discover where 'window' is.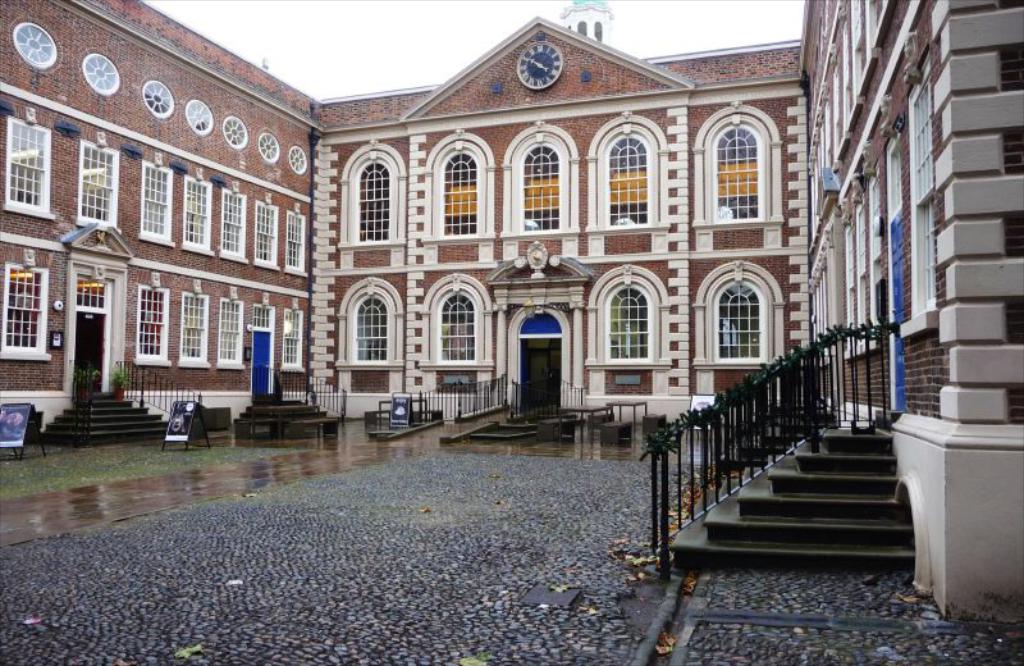
Discovered at locate(77, 275, 106, 313).
